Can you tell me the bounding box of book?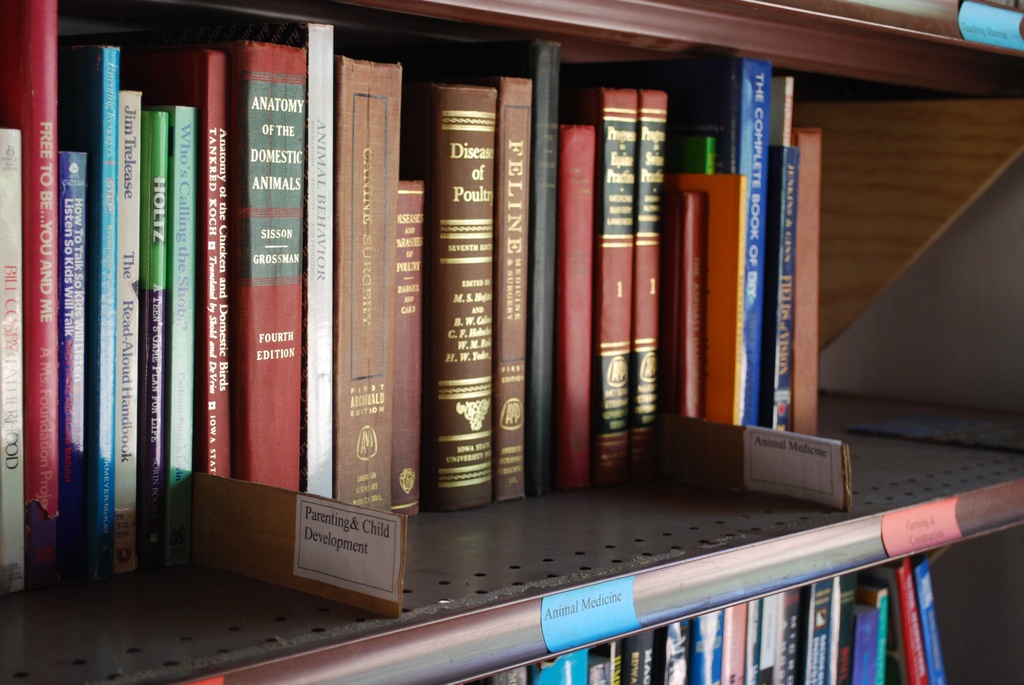
<region>561, 125, 598, 485</region>.
